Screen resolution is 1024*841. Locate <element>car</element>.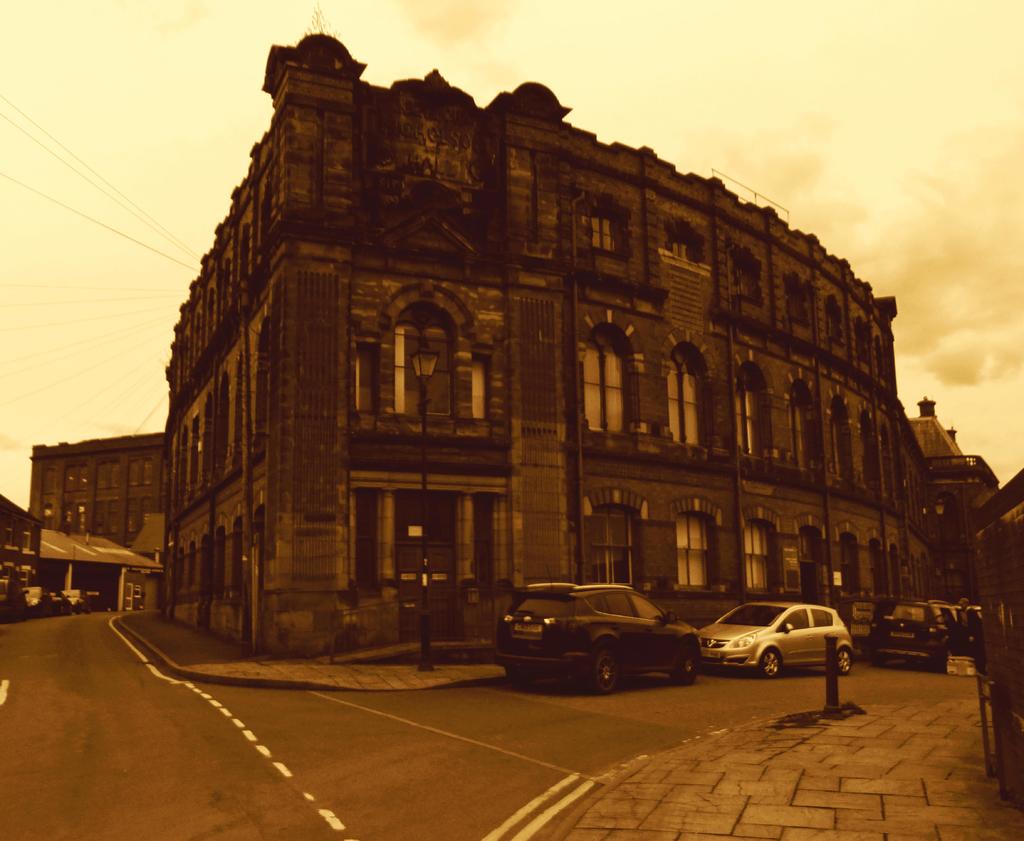
locate(964, 600, 979, 651).
